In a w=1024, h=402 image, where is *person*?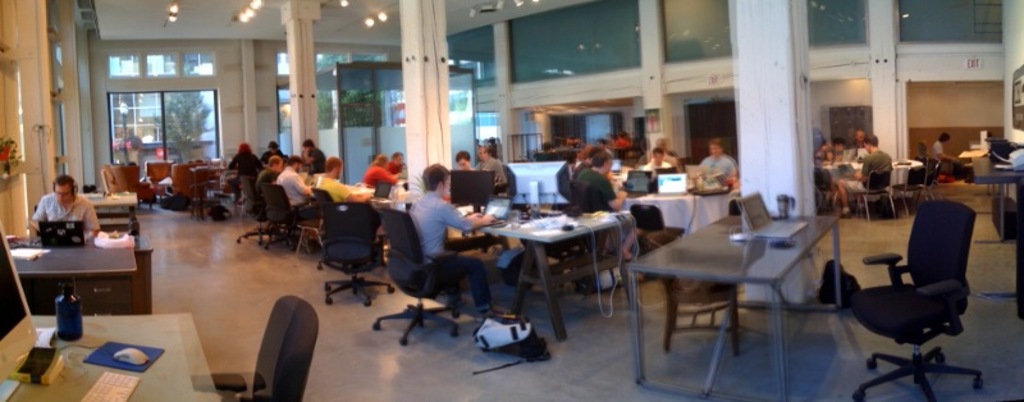
x1=932, y1=128, x2=961, y2=173.
